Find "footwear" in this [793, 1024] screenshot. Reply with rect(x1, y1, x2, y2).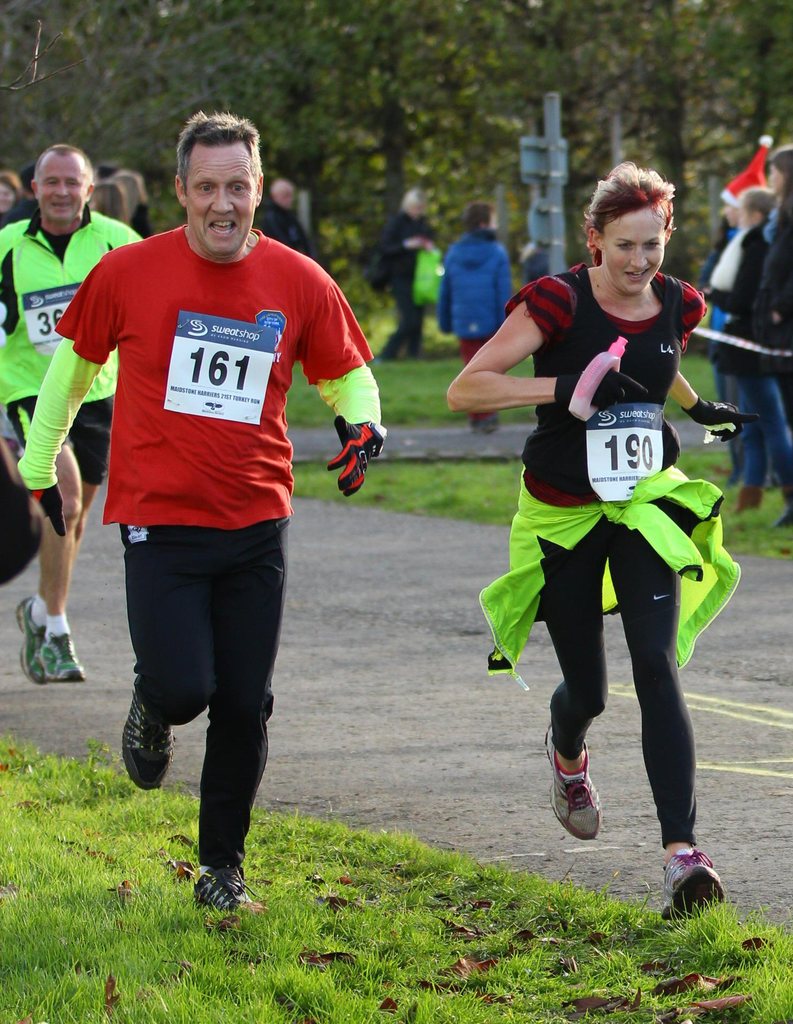
rect(124, 680, 172, 792).
